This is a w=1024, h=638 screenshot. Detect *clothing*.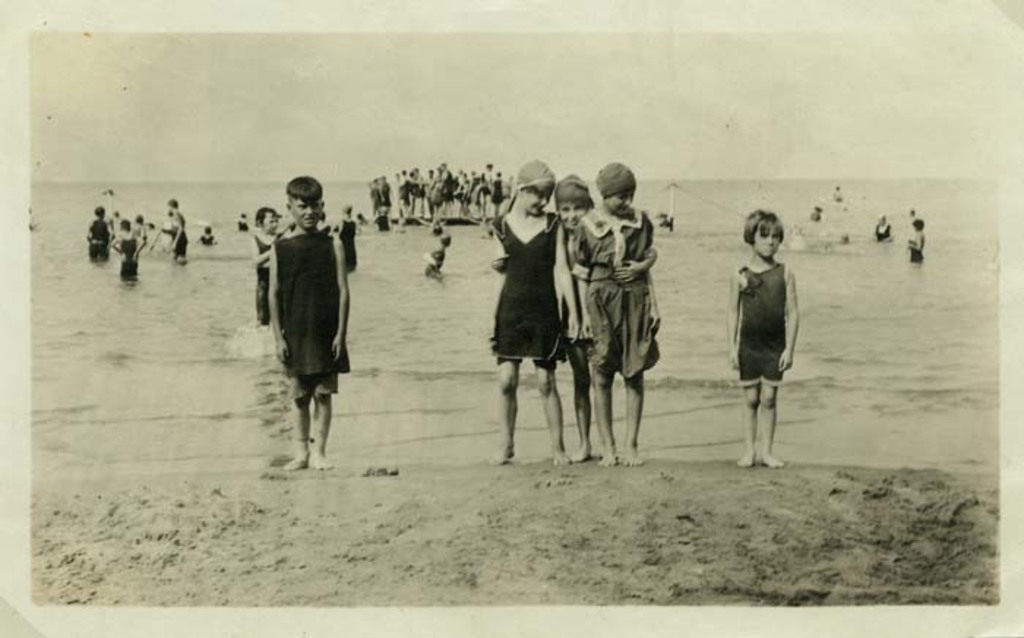
[568,164,663,382].
